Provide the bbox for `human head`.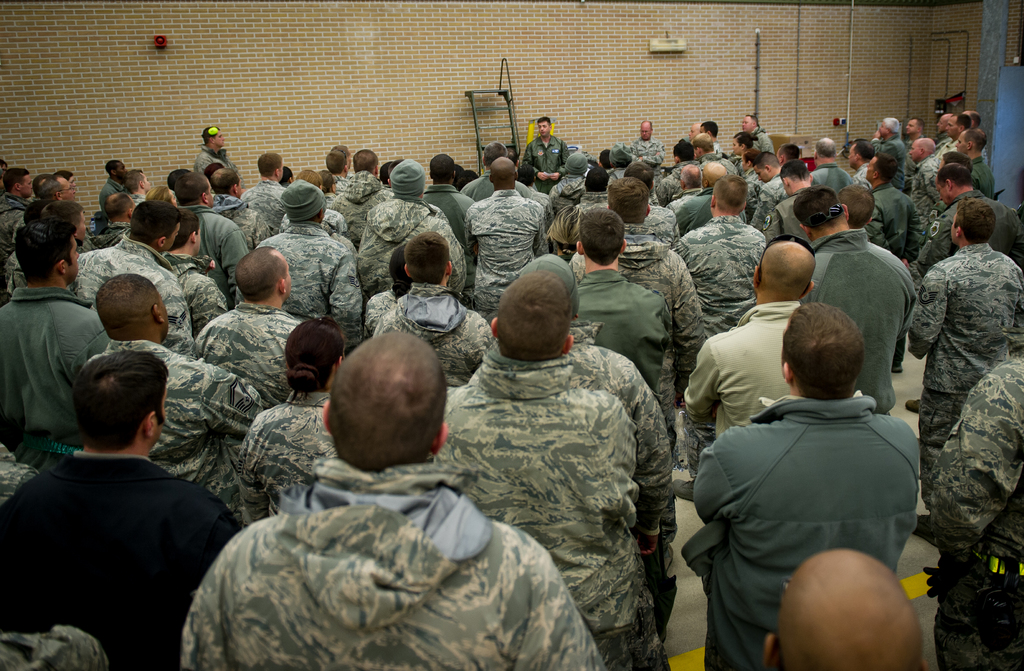
Rect(548, 206, 586, 262).
